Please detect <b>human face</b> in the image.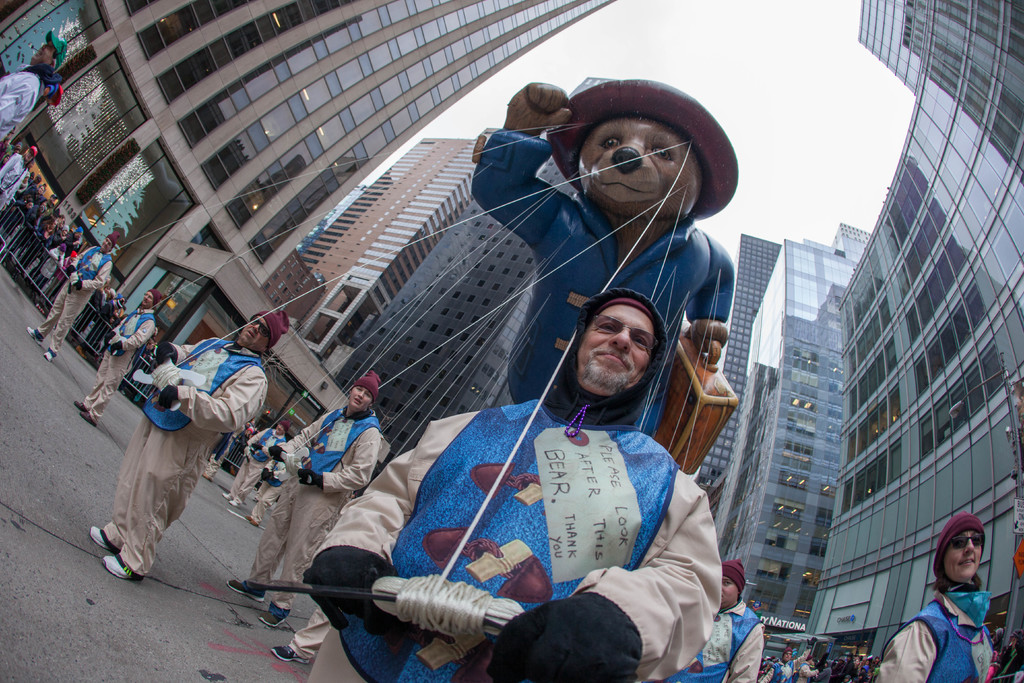
crop(724, 577, 741, 607).
